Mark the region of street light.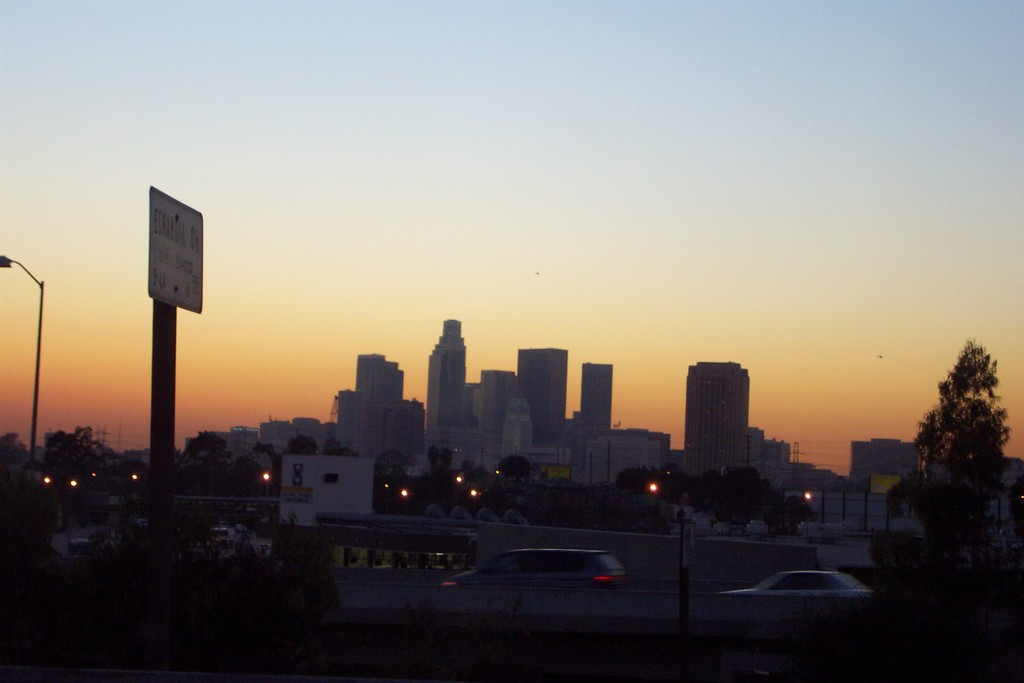
Region: region(0, 252, 44, 464).
